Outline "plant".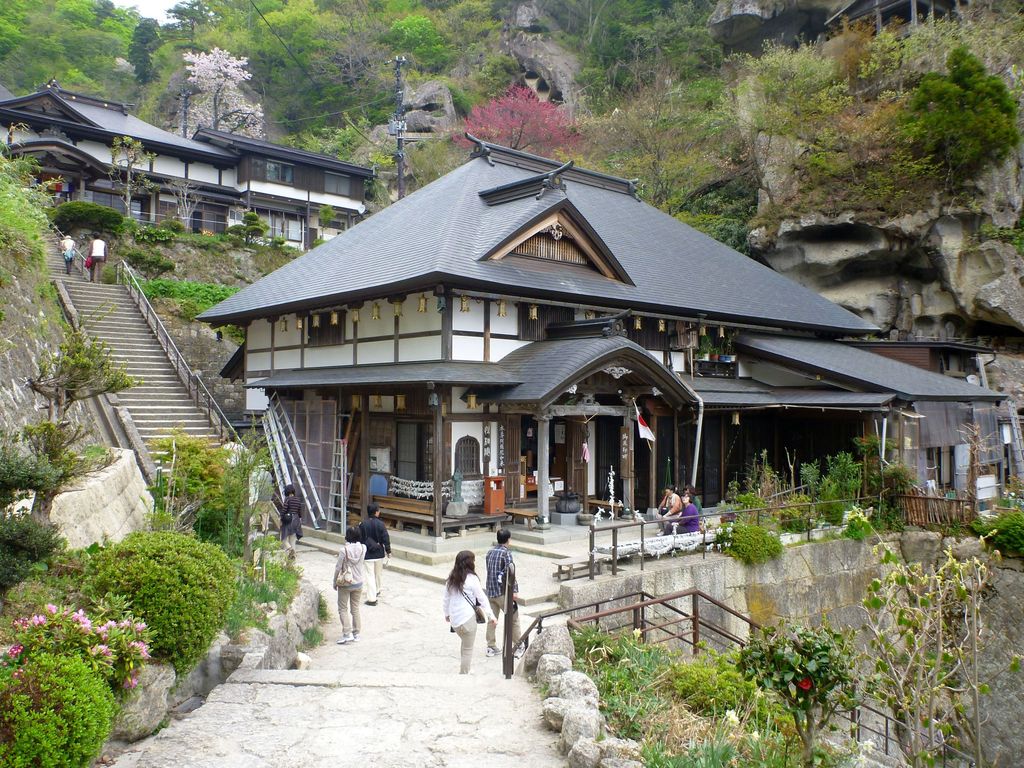
Outline: select_region(227, 218, 245, 241).
